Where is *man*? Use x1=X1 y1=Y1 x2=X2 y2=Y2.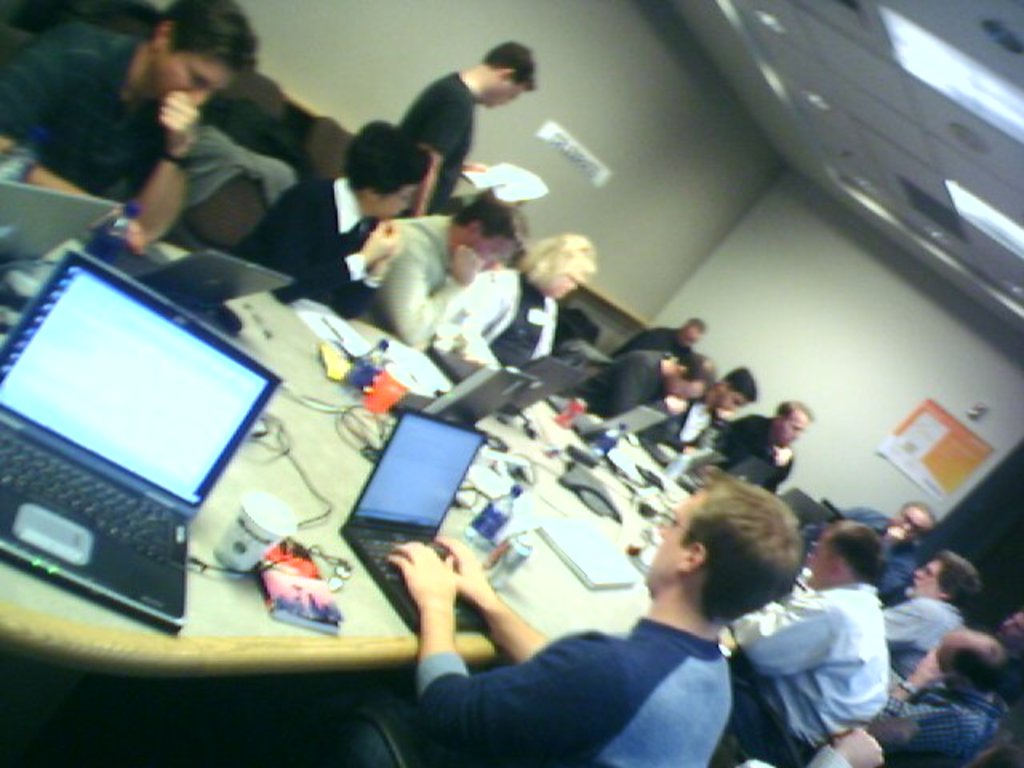
x1=390 y1=42 x2=542 y2=224.
